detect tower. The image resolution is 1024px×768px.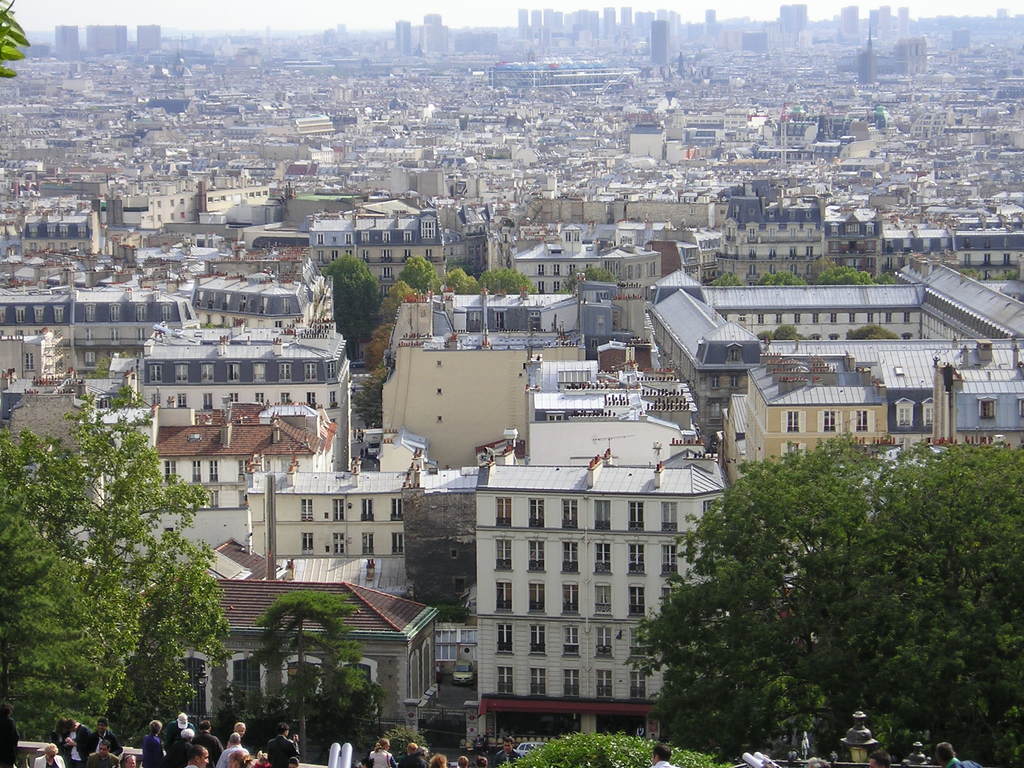
crop(879, 5, 890, 45).
